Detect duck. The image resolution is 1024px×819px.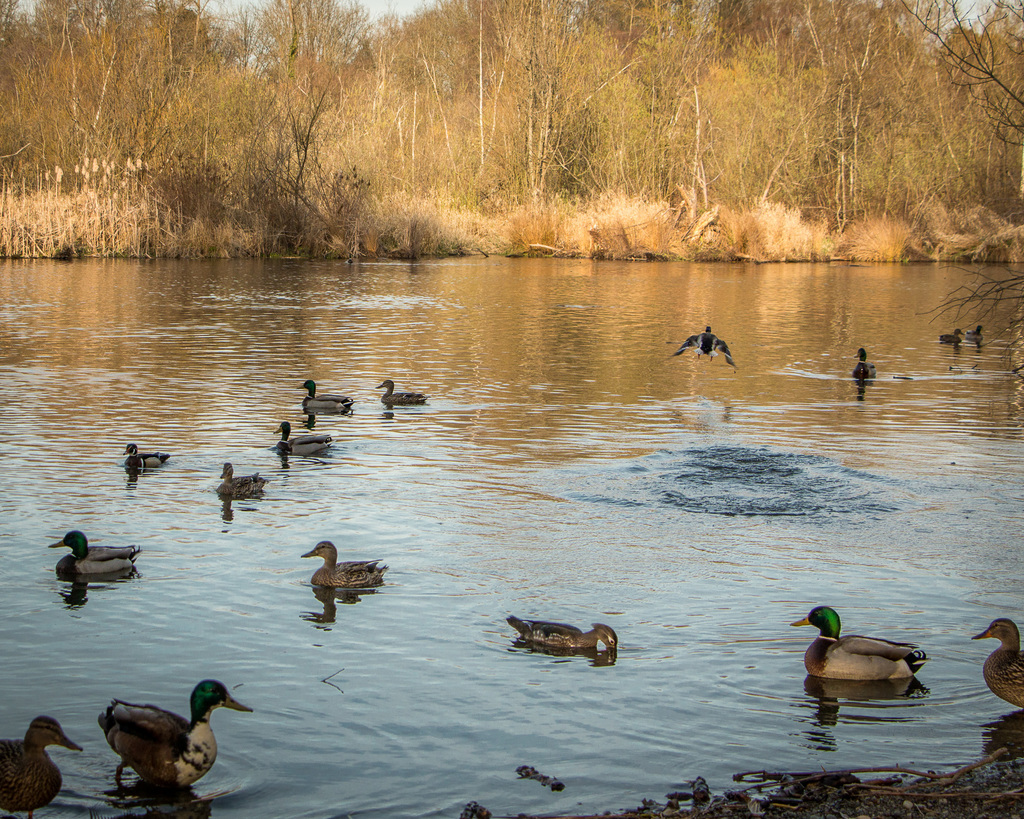
{"x1": 103, "y1": 681, "x2": 255, "y2": 797}.
